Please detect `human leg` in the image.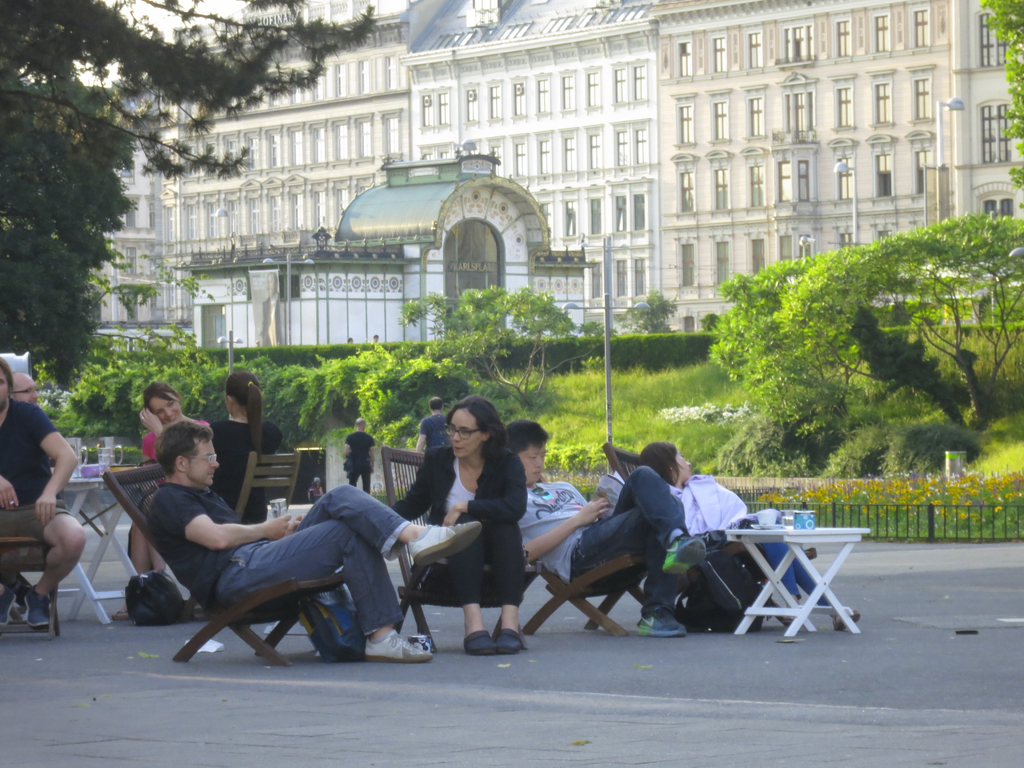
pyautogui.locateOnScreen(19, 497, 84, 628).
